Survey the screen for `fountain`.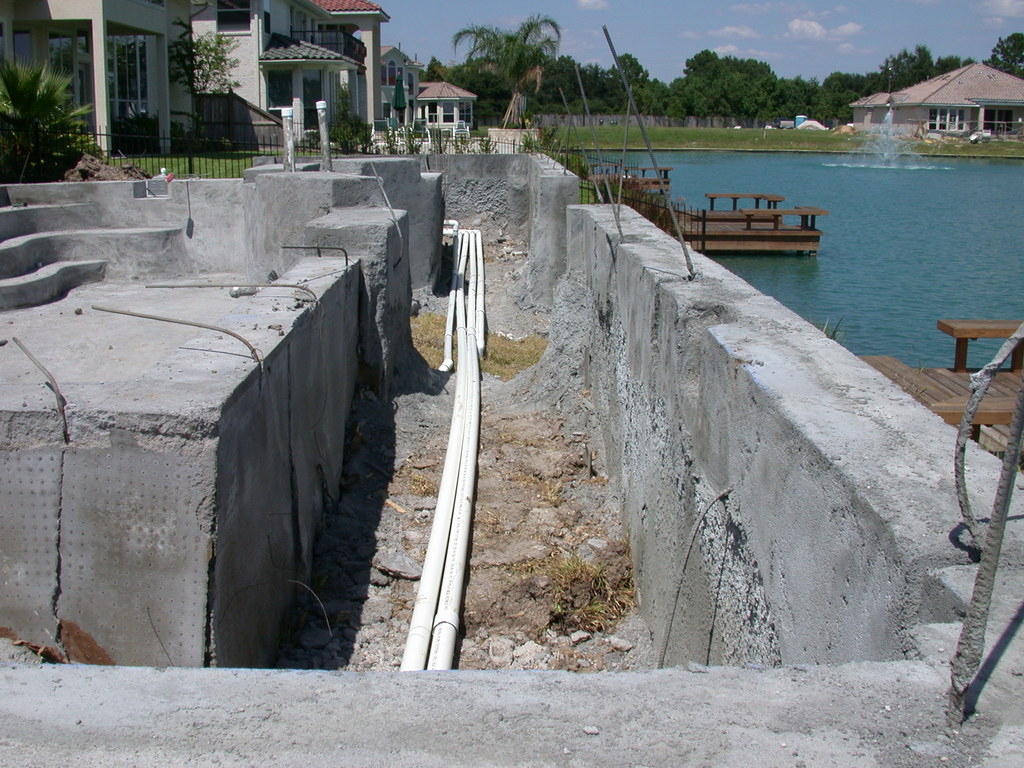
Survey found: {"x1": 826, "y1": 93, "x2": 947, "y2": 169}.
